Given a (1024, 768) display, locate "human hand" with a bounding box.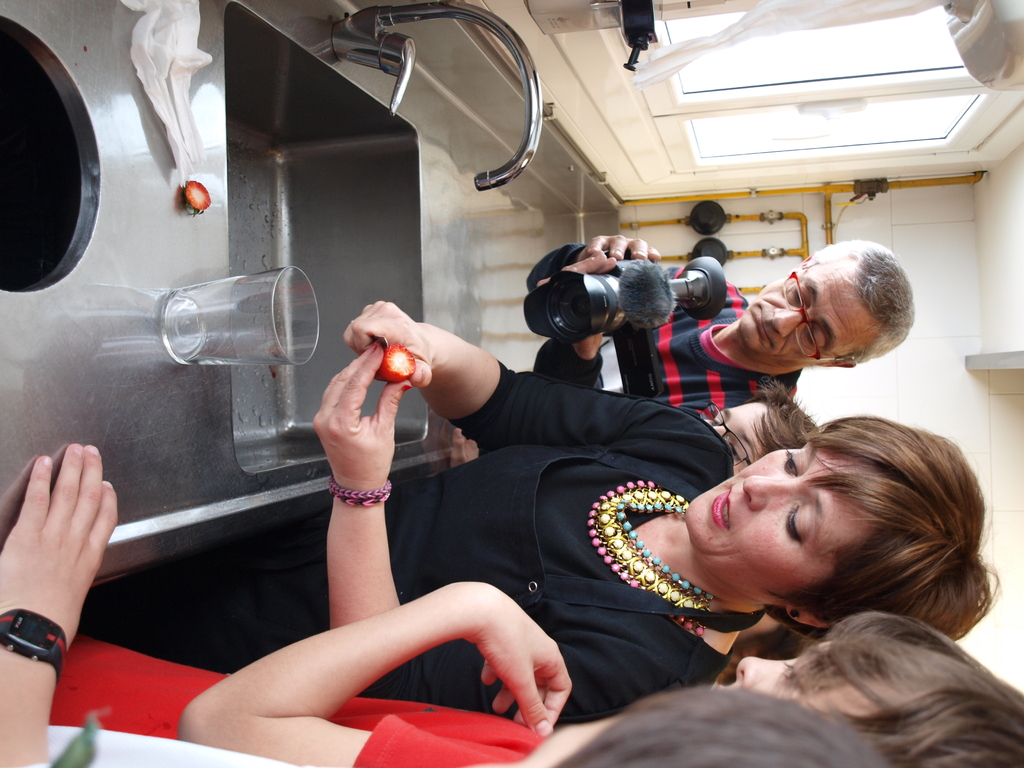
Located: bbox=(467, 584, 574, 737).
